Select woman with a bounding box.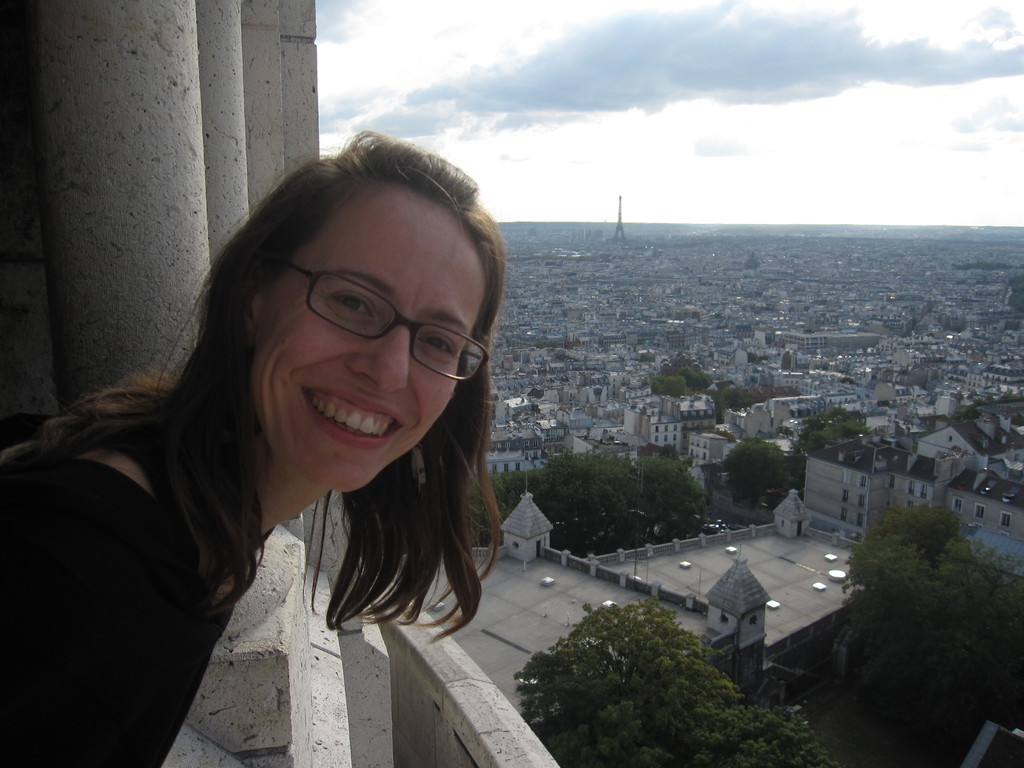
bbox=[21, 136, 592, 731].
